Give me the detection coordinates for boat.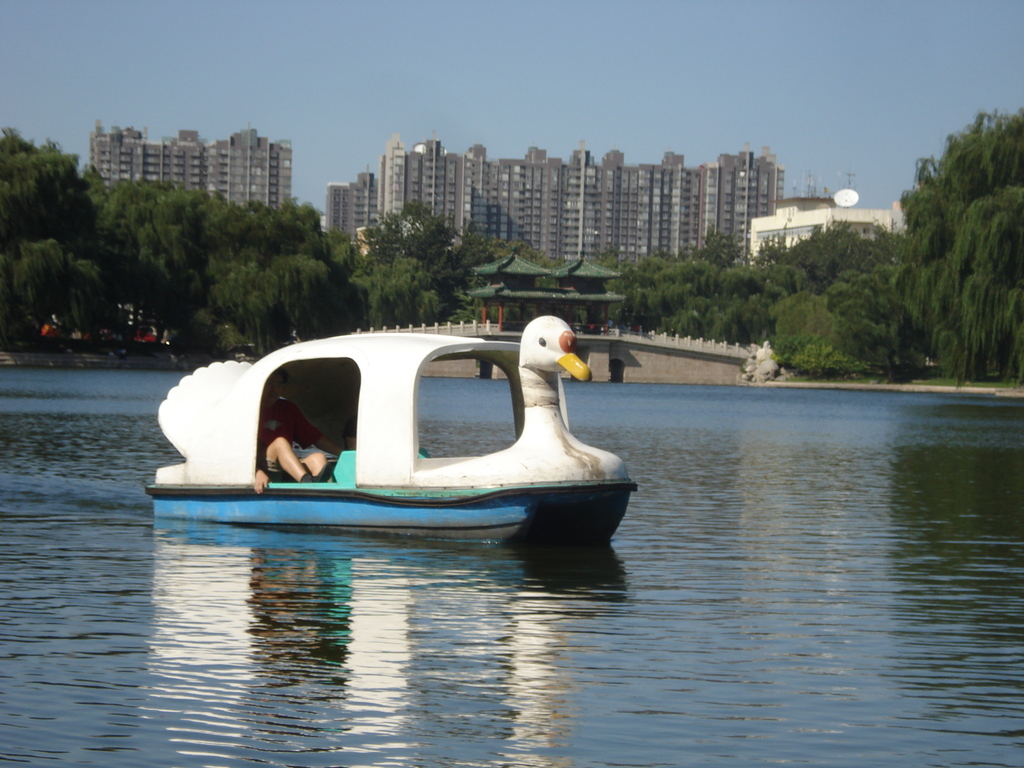
161 298 668 531.
